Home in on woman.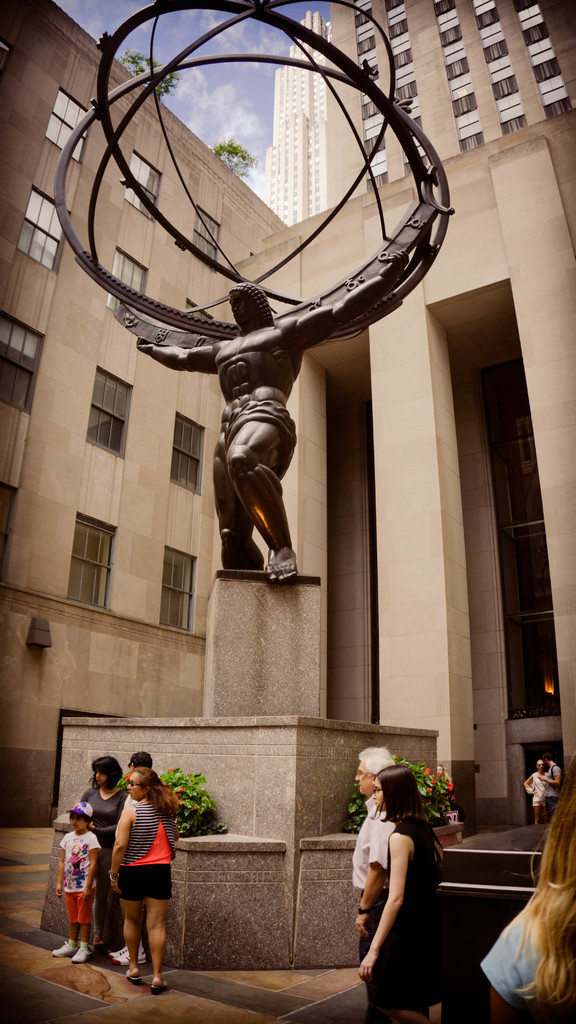
Homed in at select_region(352, 764, 450, 1023).
